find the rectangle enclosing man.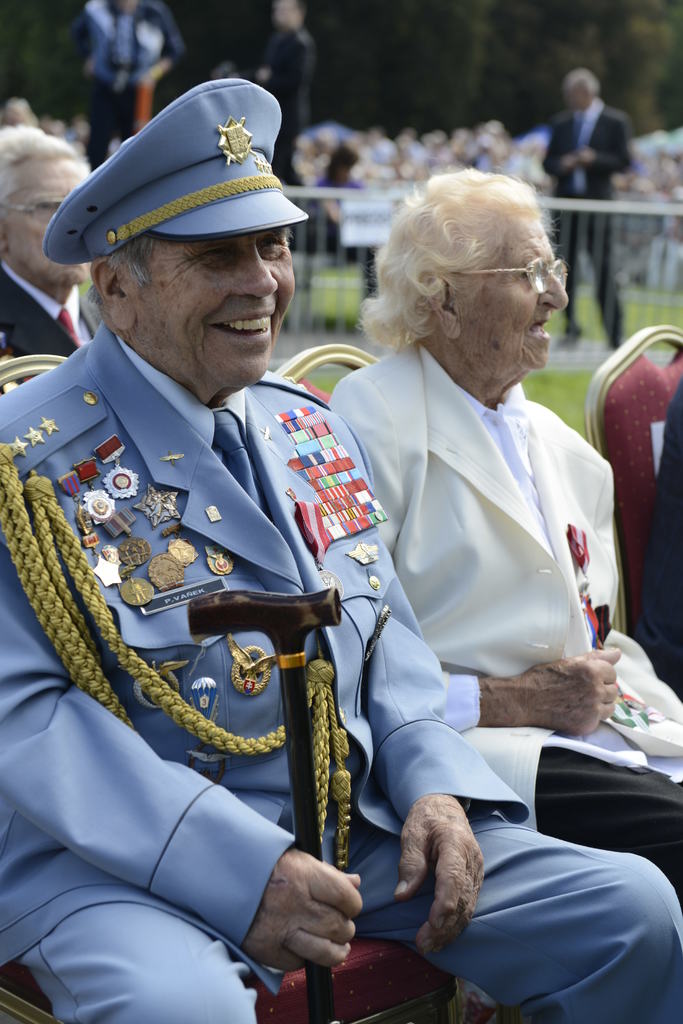
x1=526, y1=74, x2=636, y2=345.
